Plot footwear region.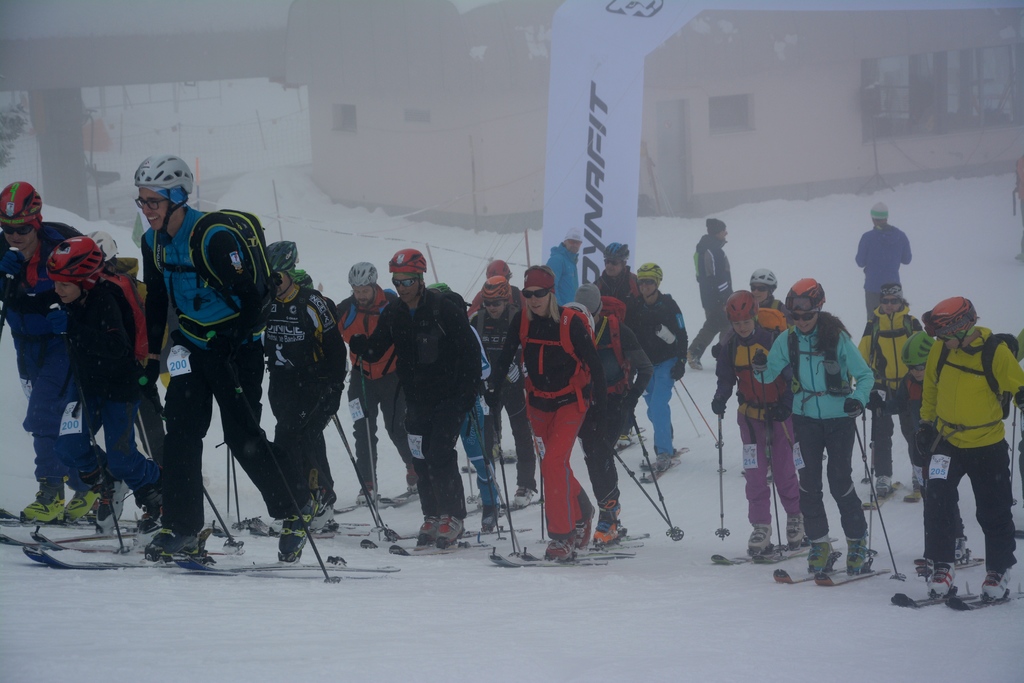
Plotted at bbox=[417, 515, 436, 539].
